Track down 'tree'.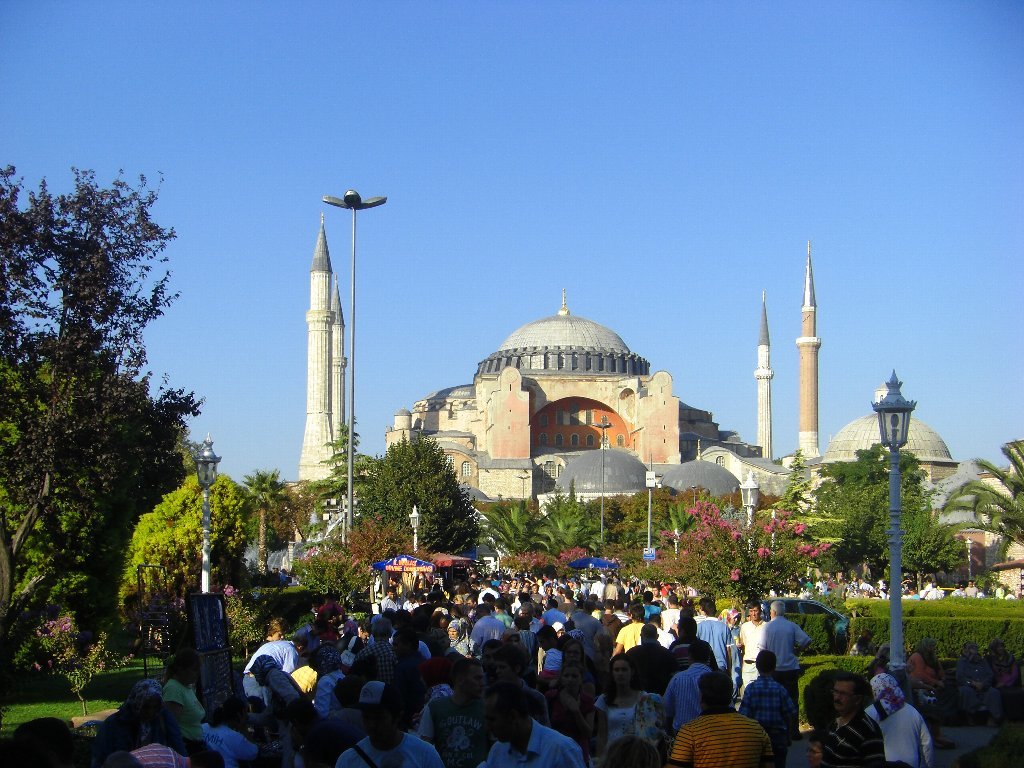
Tracked to box=[344, 423, 459, 573].
